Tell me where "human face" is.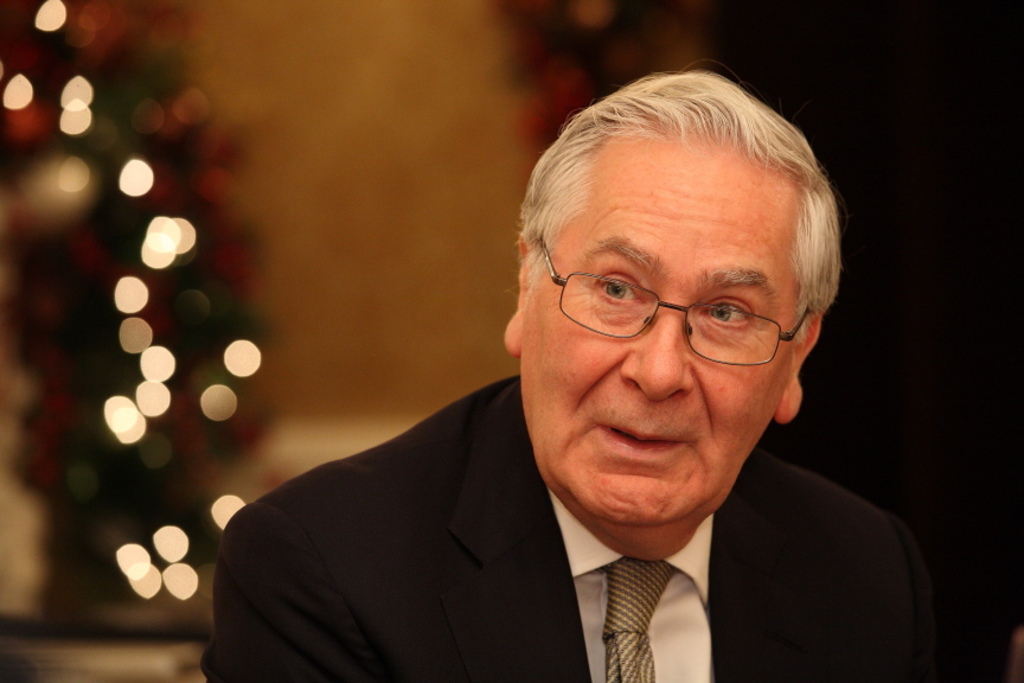
"human face" is at 518, 146, 787, 531.
